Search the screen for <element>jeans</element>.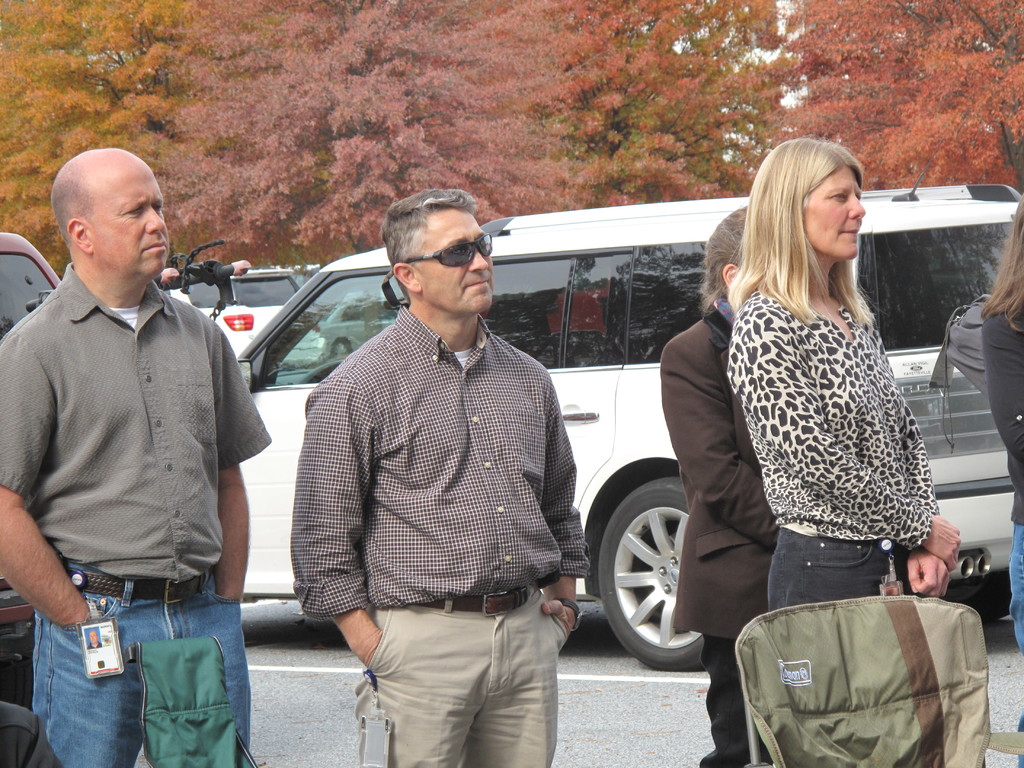
Found at BBox(28, 561, 257, 767).
